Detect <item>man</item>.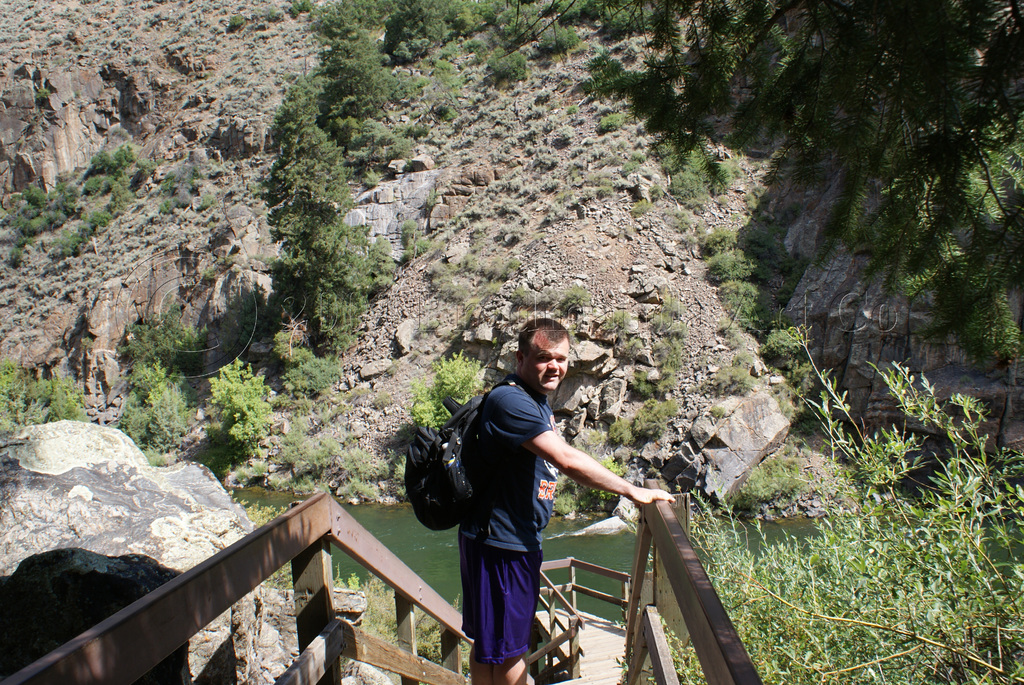
Detected at (x1=414, y1=317, x2=641, y2=678).
